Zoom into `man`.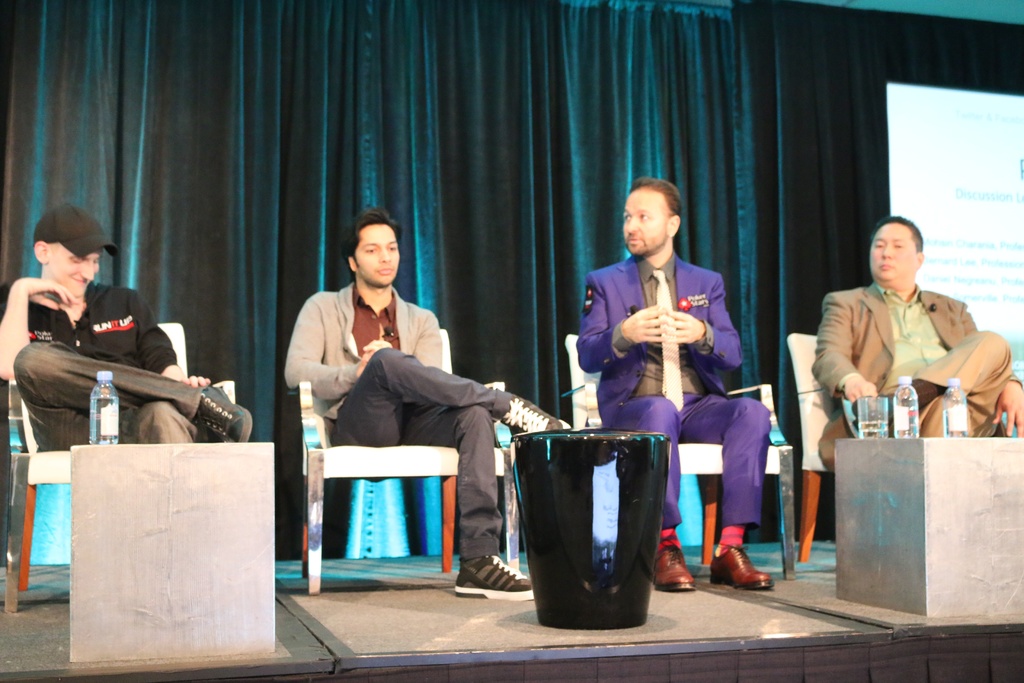
Zoom target: 577:174:774:591.
